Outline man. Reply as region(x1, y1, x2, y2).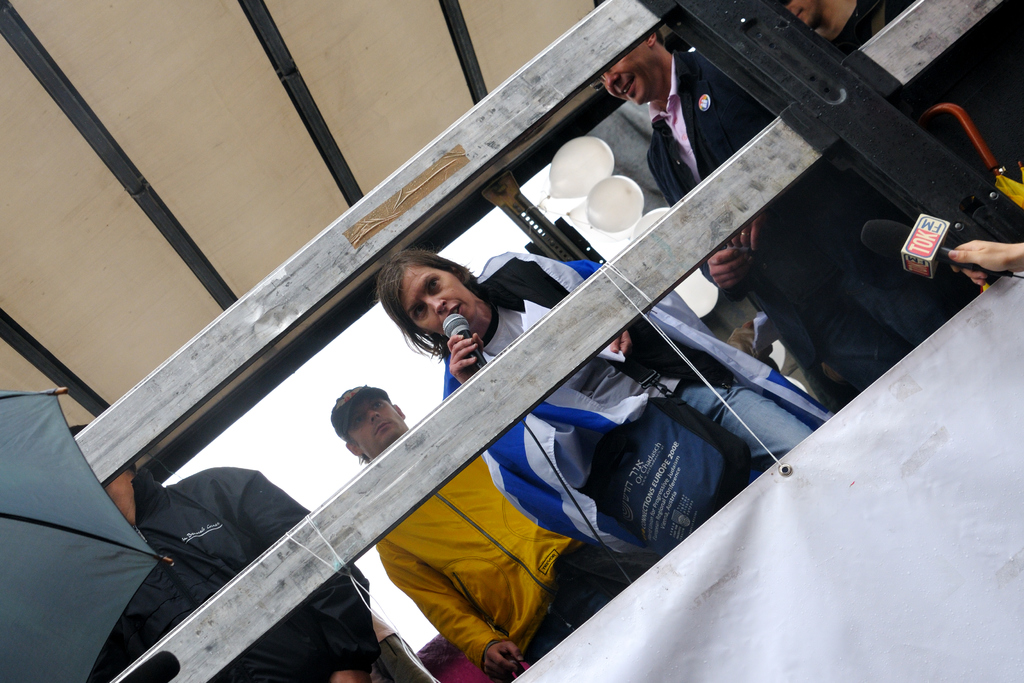
region(325, 385, 622, 681).
